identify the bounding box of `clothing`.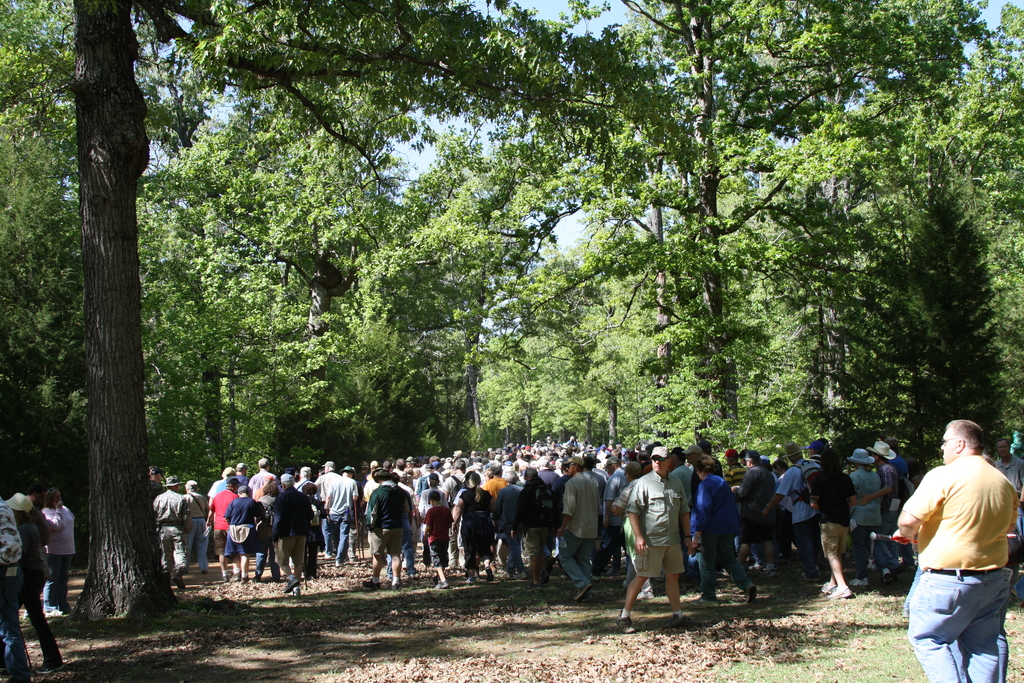
(left=681, top=468, right=698, bottom=552).
